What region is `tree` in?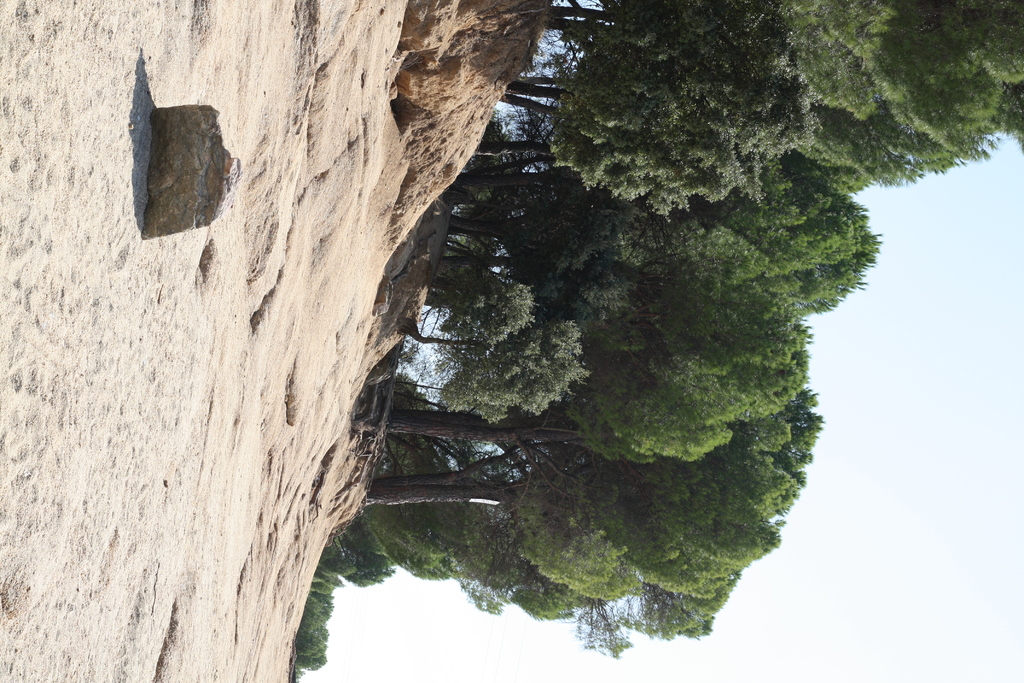
359, 450, 785, 607.
